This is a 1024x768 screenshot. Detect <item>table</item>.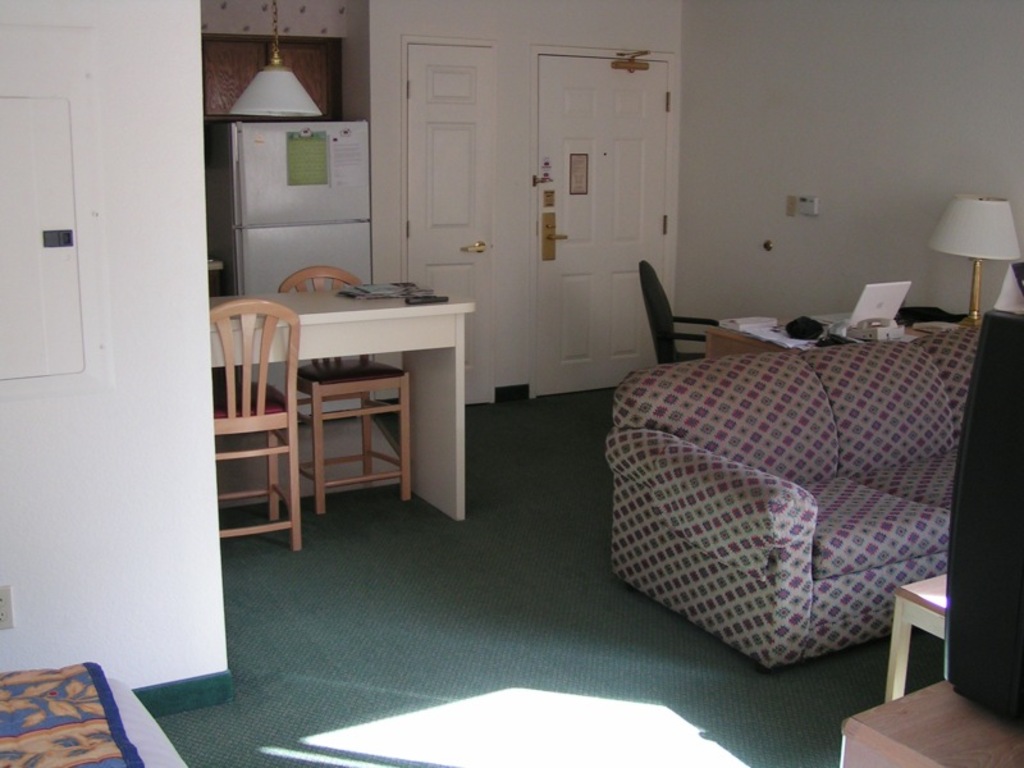
(884,568,950,704).
